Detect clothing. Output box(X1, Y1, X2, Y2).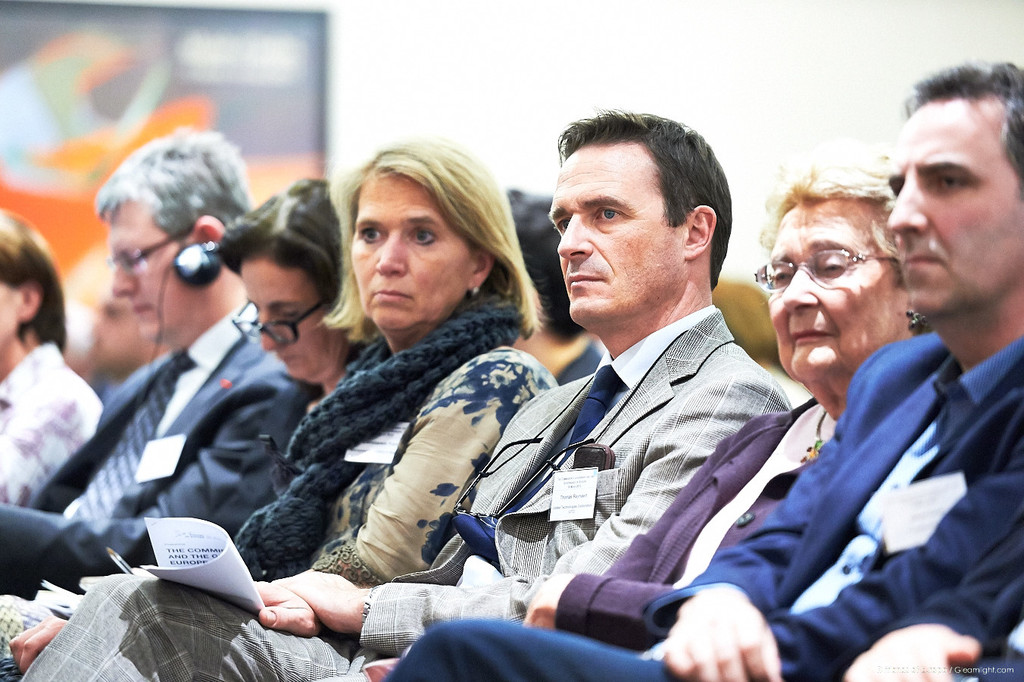
box(20, 304, 791, 681).
